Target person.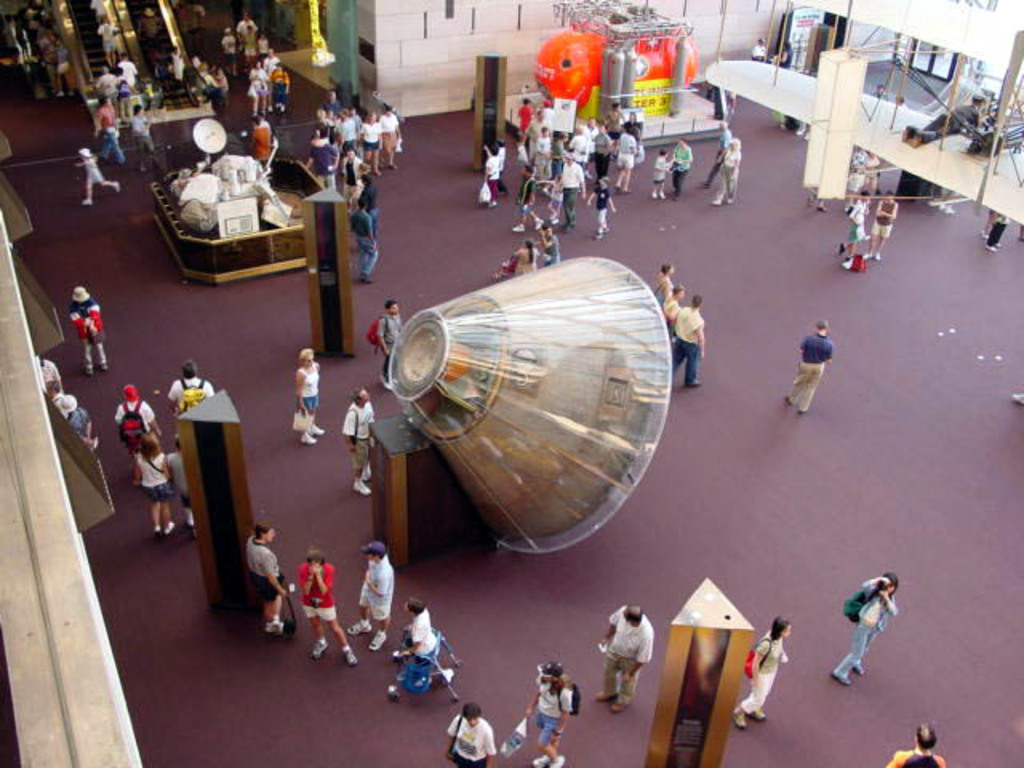
Target region: rect(446, 693, 491, 763).
